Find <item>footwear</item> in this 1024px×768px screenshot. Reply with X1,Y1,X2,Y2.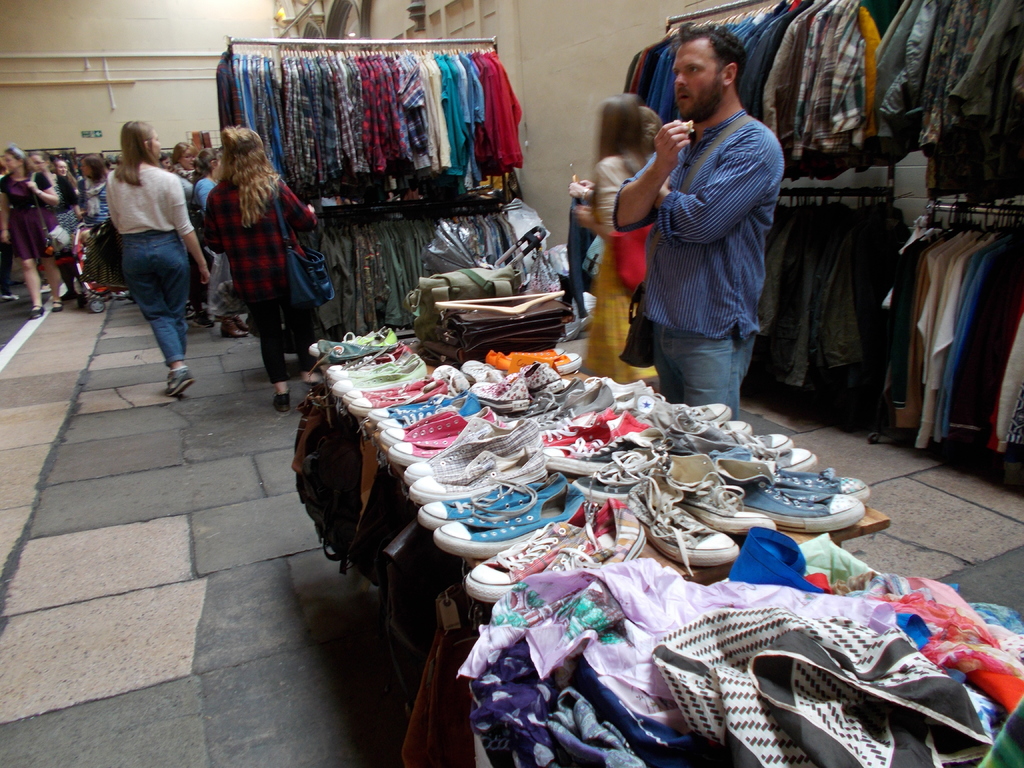
234,315,250,332.
